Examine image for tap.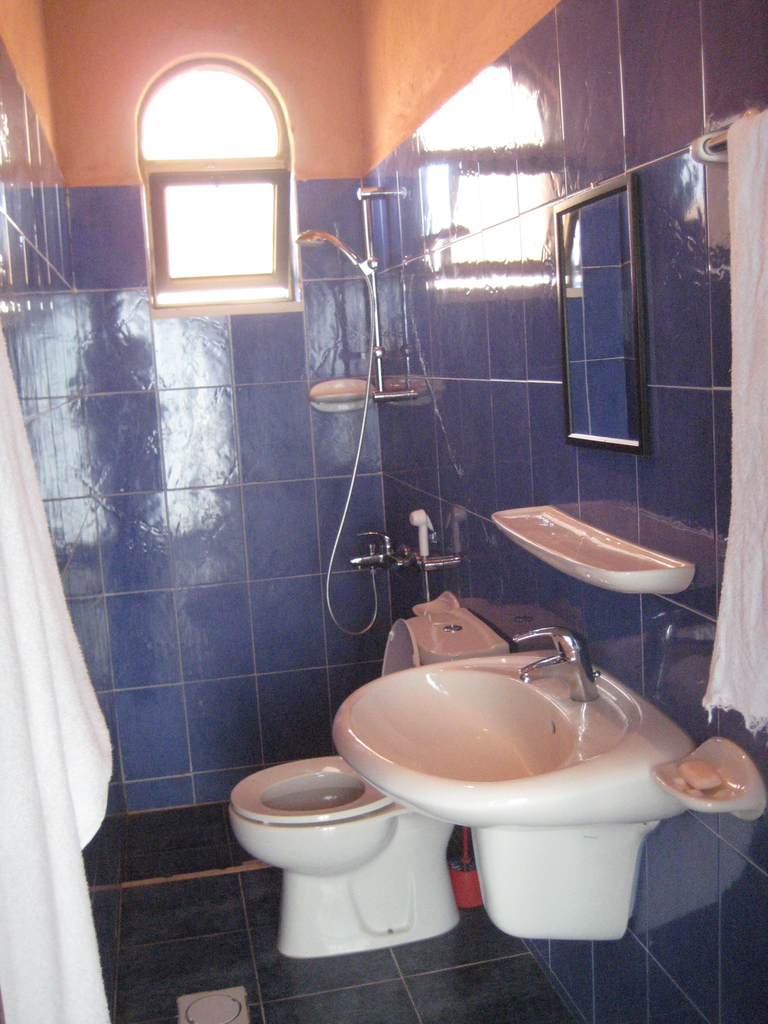
Examination result: 340, 509, 412, 585.
